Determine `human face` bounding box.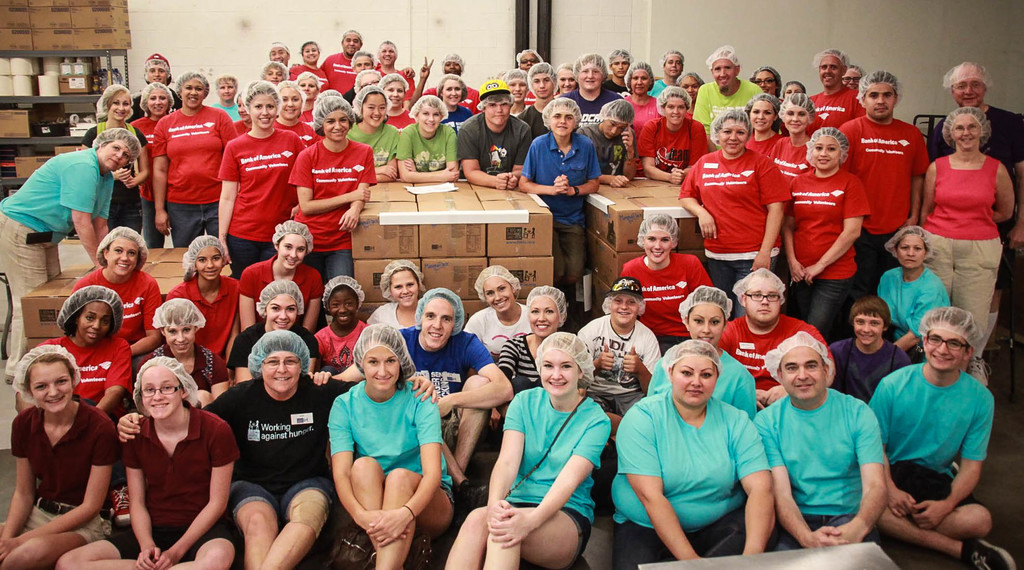
Determined: x1=925 y1=317 x2=967 y2=372.
